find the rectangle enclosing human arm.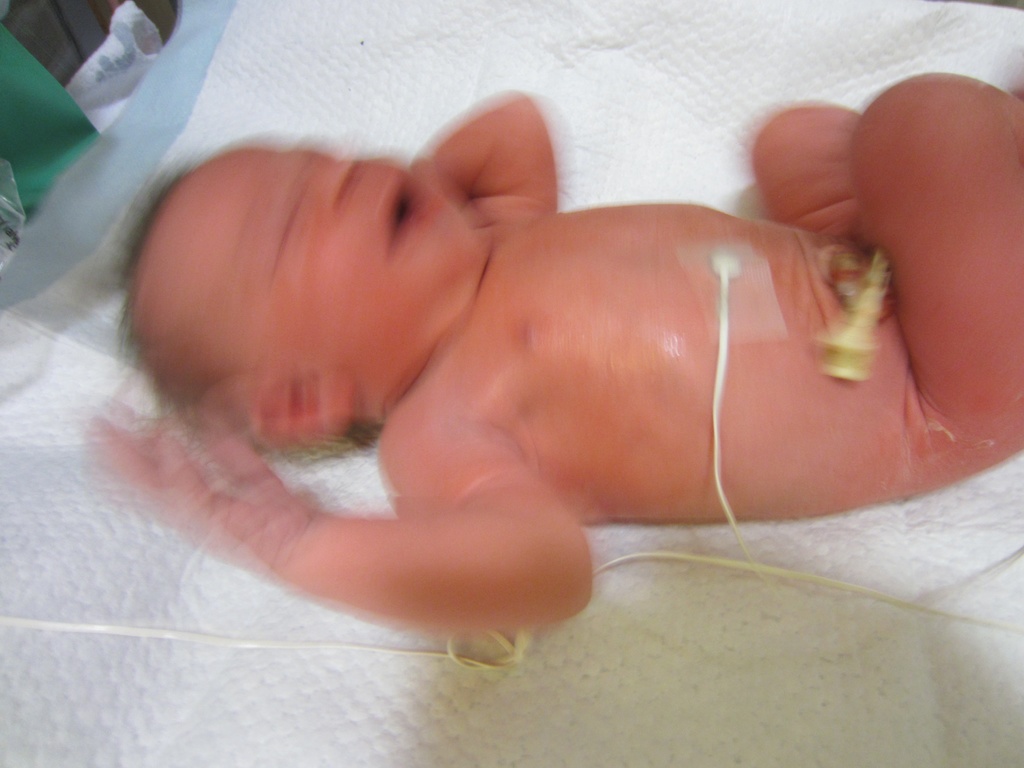
bbox(410, 87, 559, 227).
